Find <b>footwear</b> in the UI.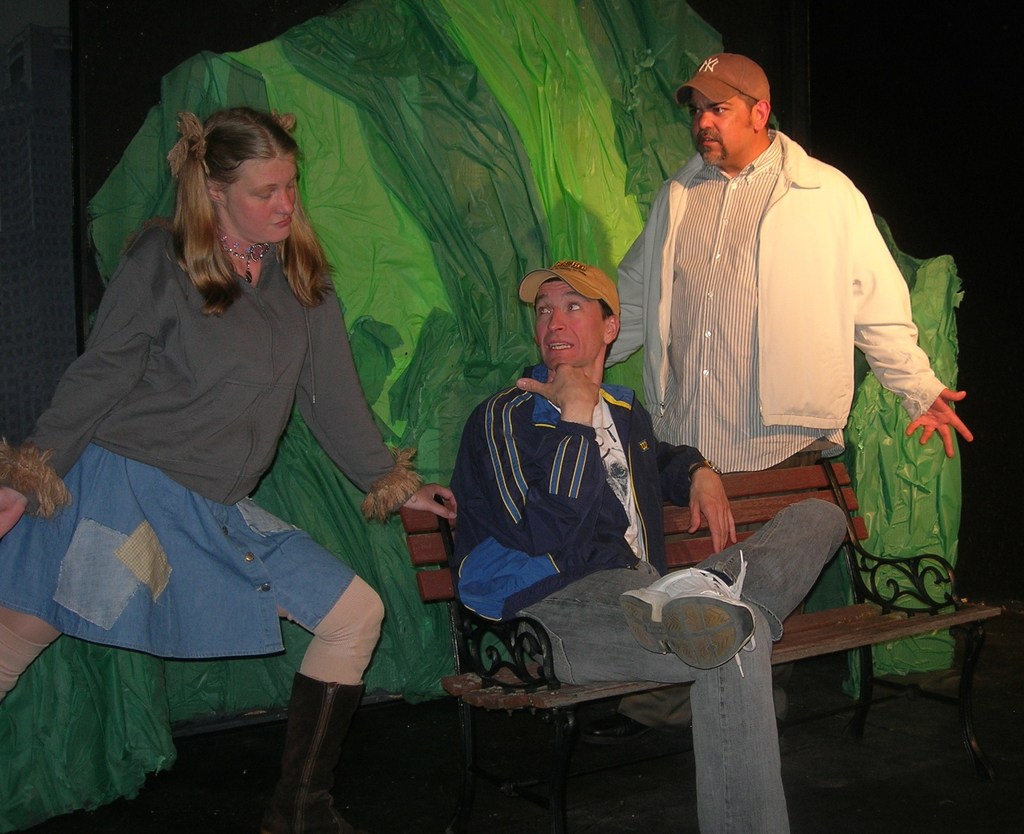
UI element at x1=618, y1=551, x2=755, y2=680.
